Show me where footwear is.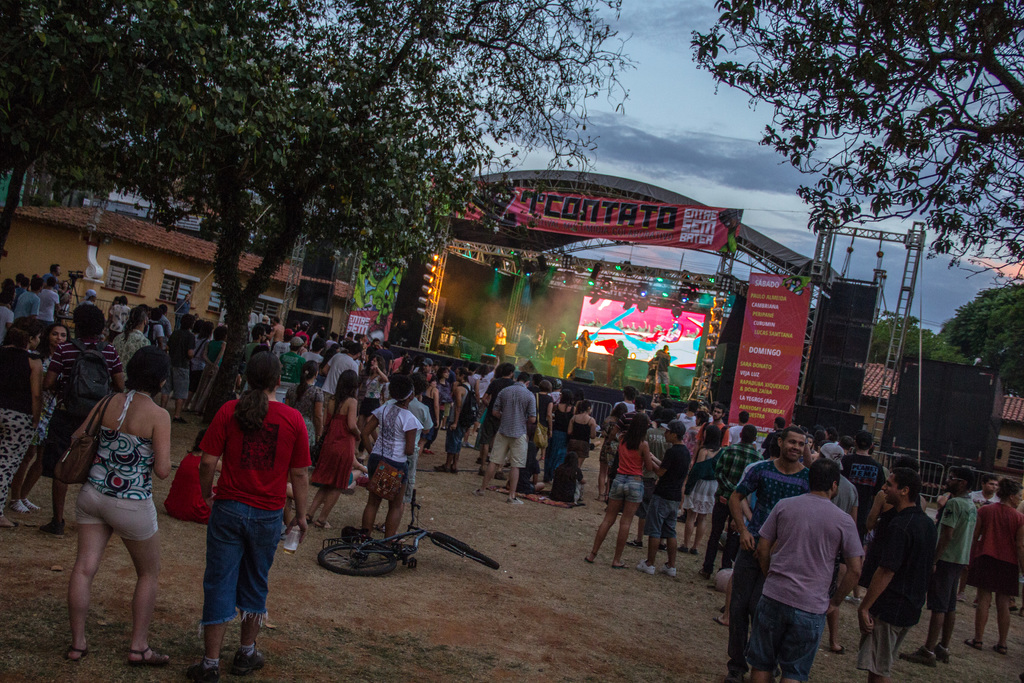
footwear is at 689, 547, 698, 552.
